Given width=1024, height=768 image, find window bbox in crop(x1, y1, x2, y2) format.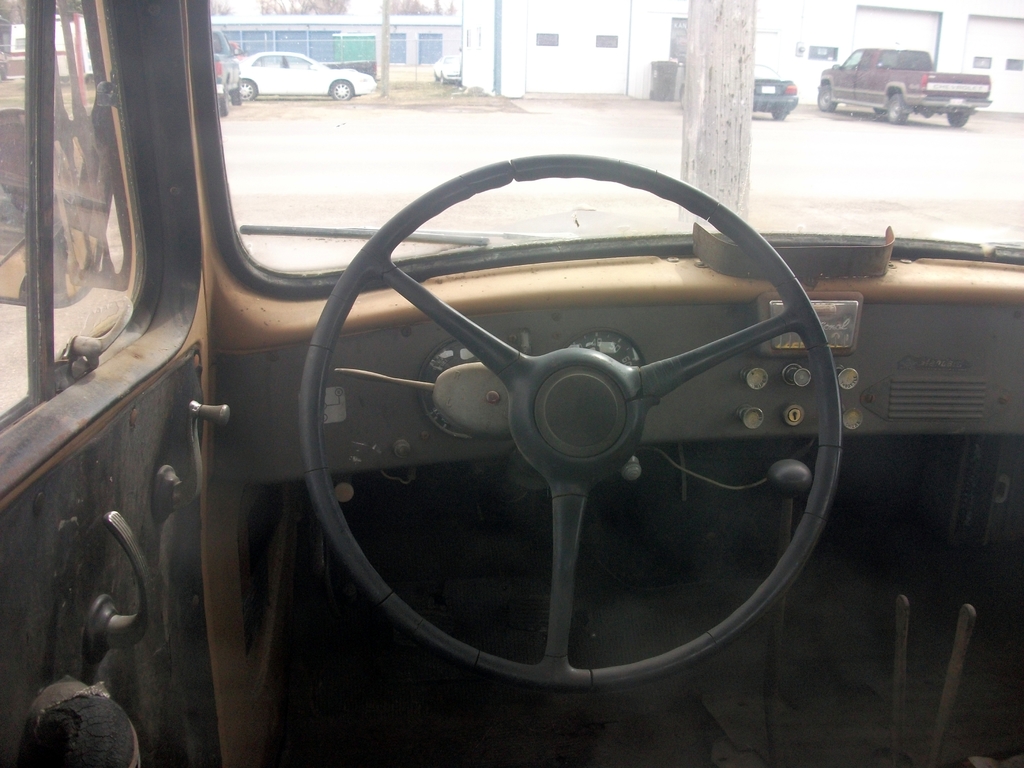
crop(812, 40, 838, 59).
